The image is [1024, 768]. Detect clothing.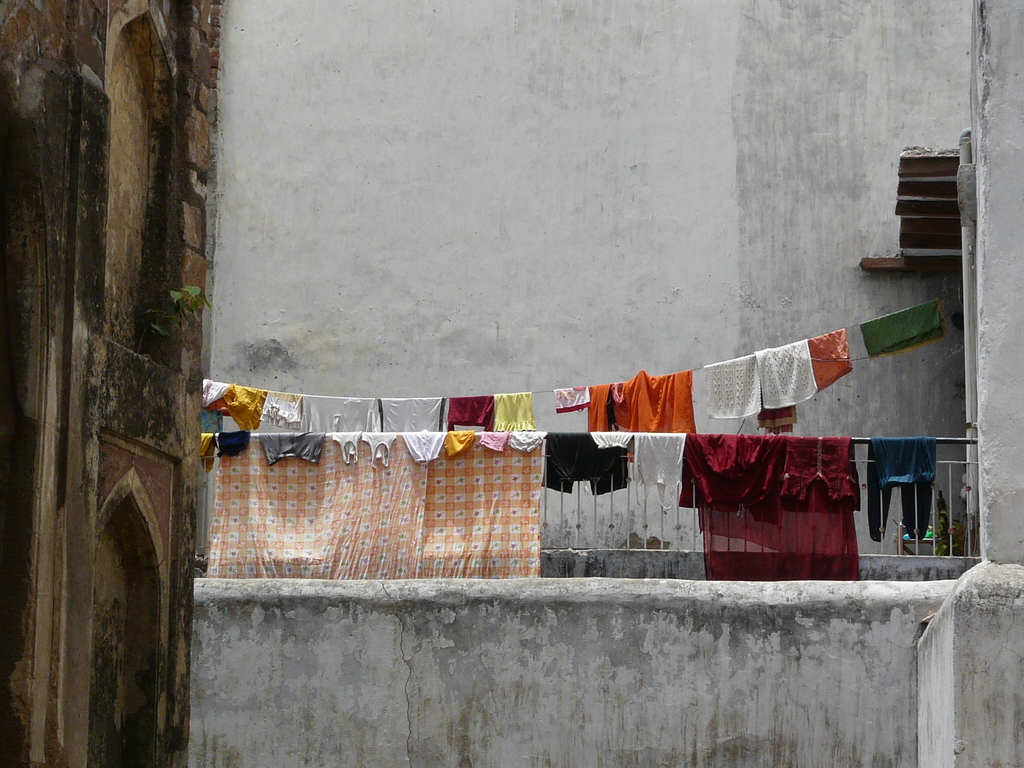
Detection: 399:431:444:468.
